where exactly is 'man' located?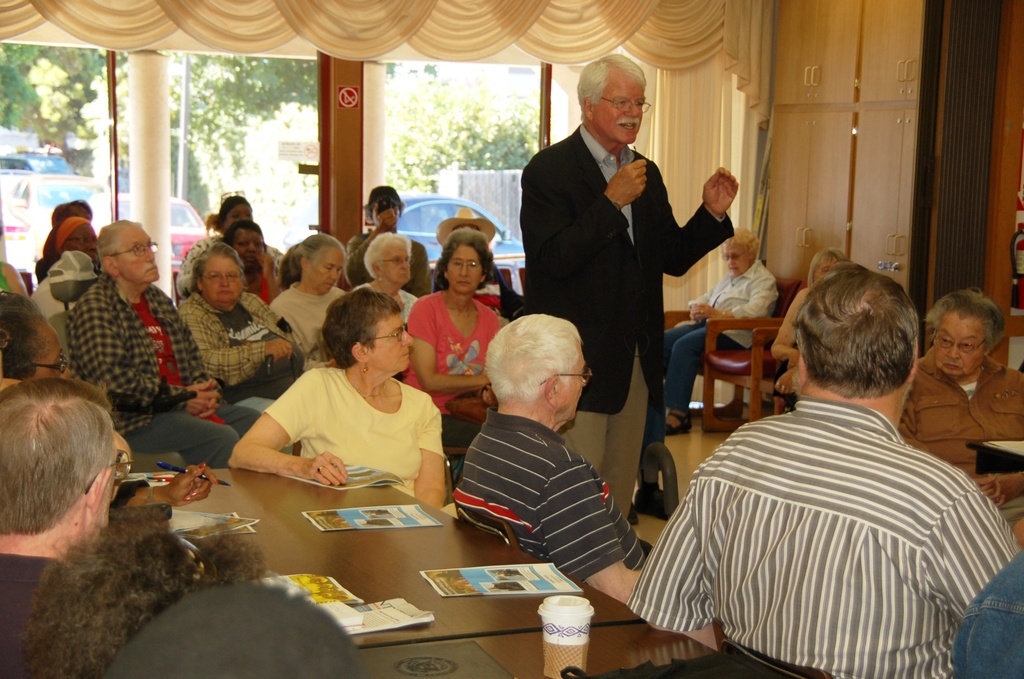
Its bounding box is Rect(451, 313, 654, 603).
